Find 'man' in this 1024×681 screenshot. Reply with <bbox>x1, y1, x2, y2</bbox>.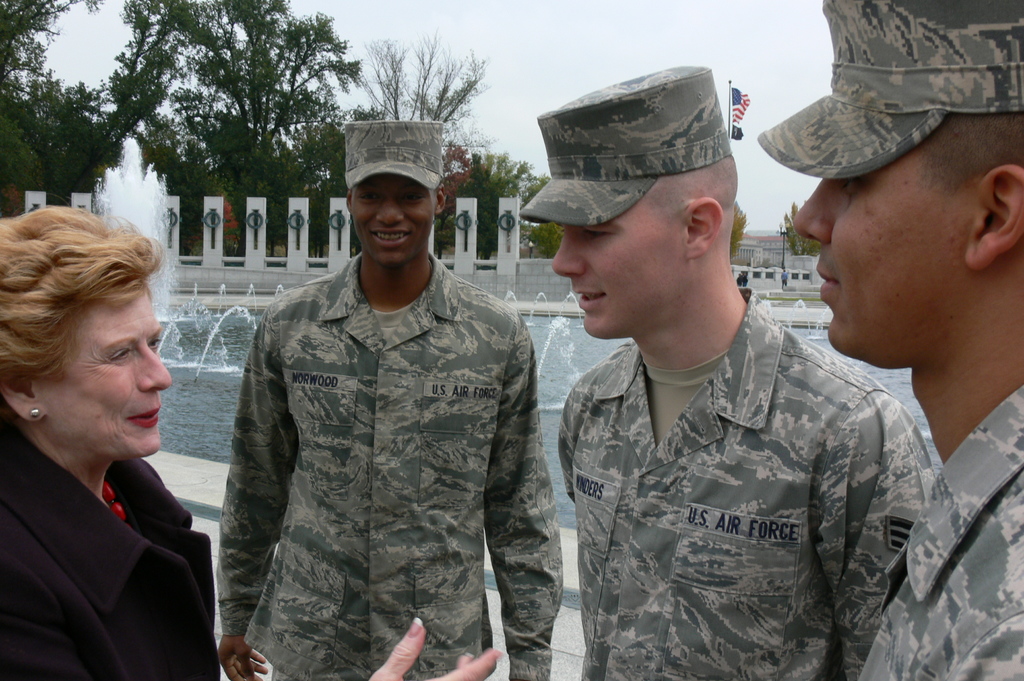
<bbox>757, 0, 1023, 680</bbox>.
